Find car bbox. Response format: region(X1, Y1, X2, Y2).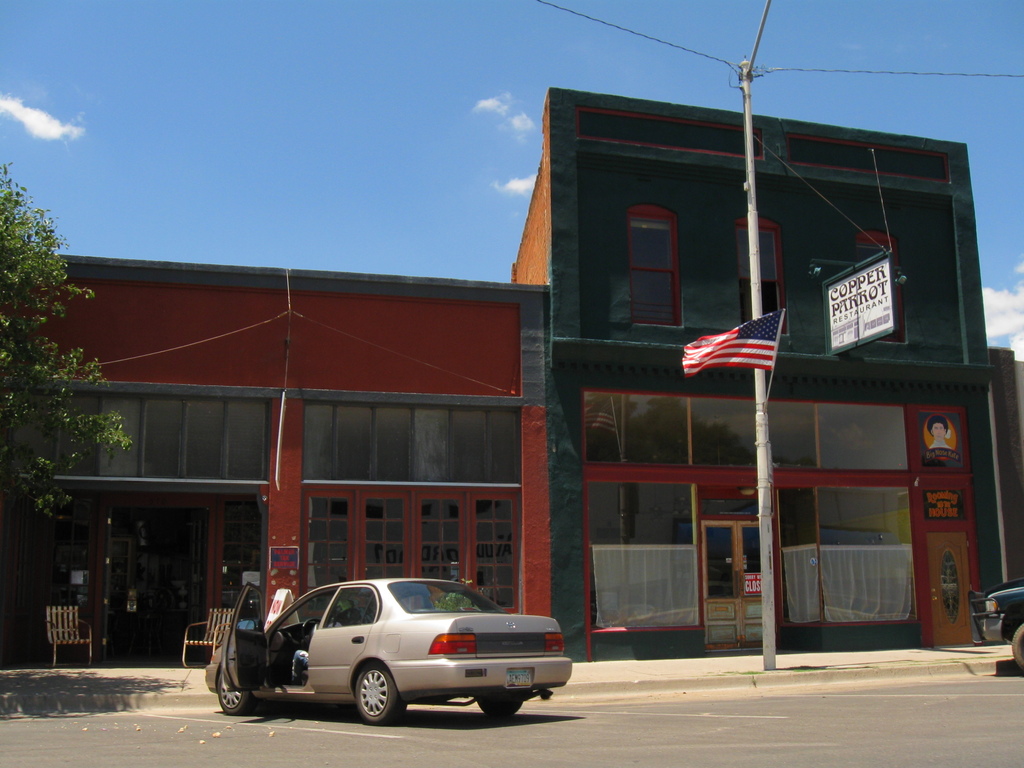
region(975, 578, 1023, 665).
